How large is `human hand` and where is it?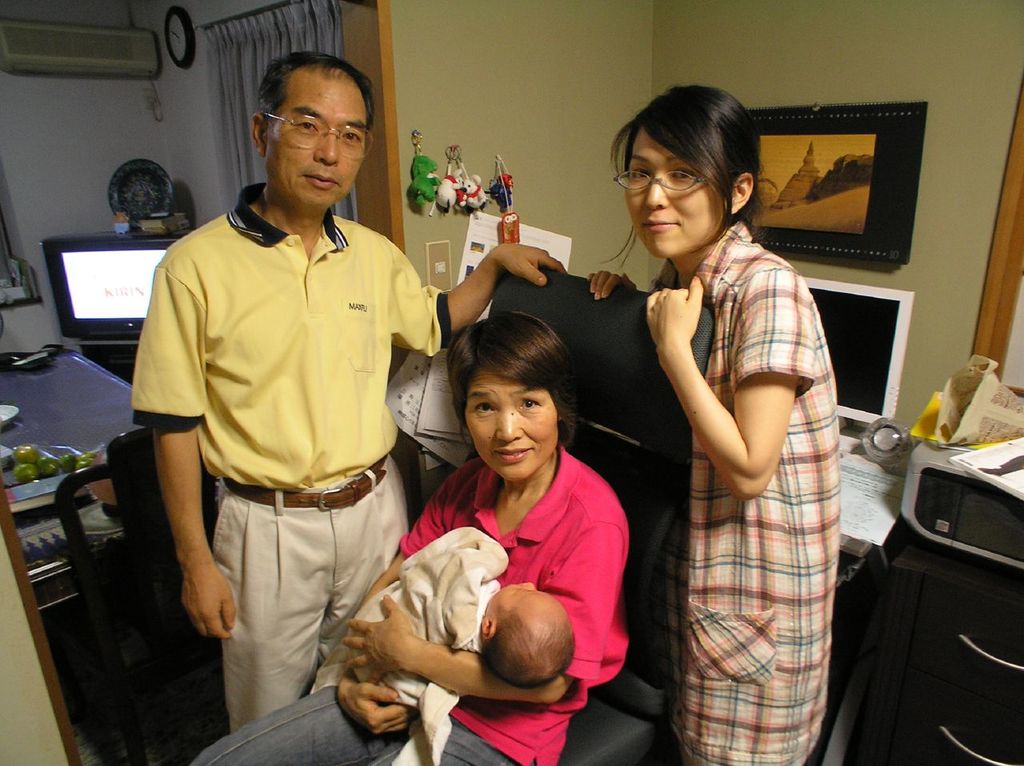
Bounding box: (331, 656, 406, 748).
